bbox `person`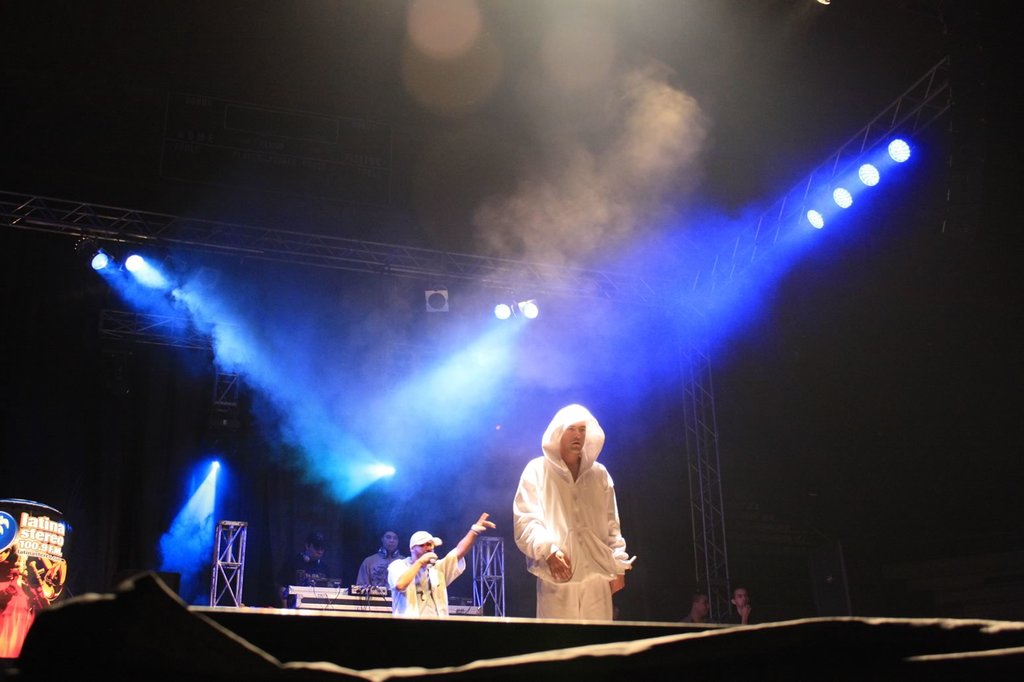
l=278, t=529, r=336, b=610
